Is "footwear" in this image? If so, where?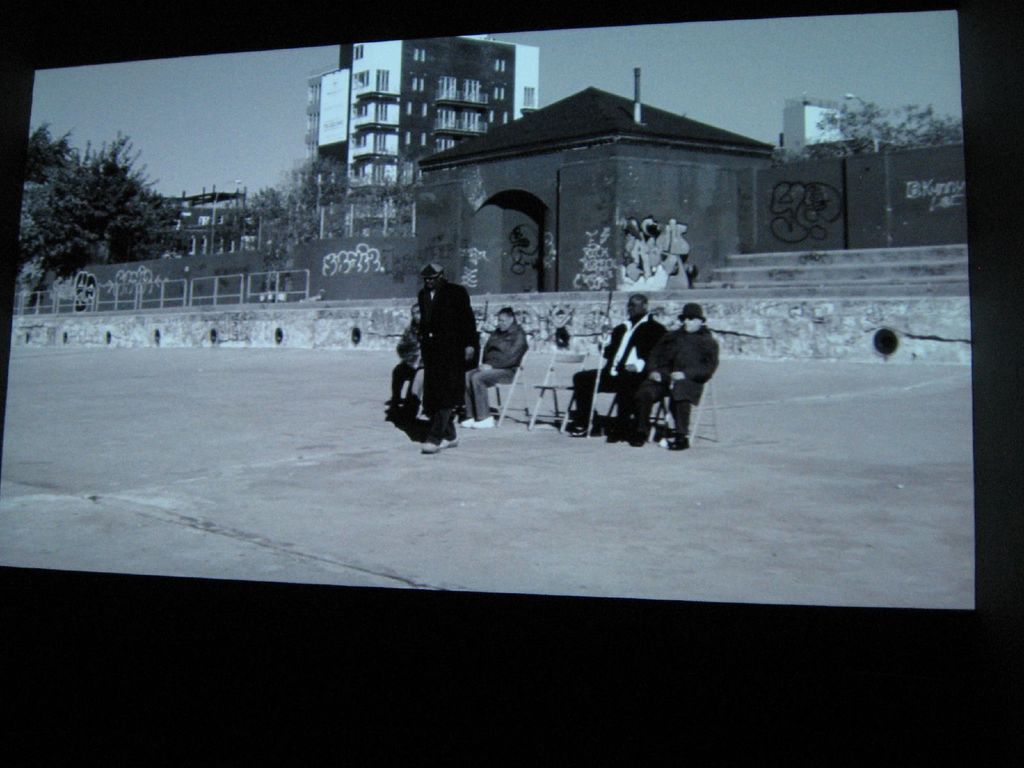
Yes, at Rect(606, 433, 623, 445).
